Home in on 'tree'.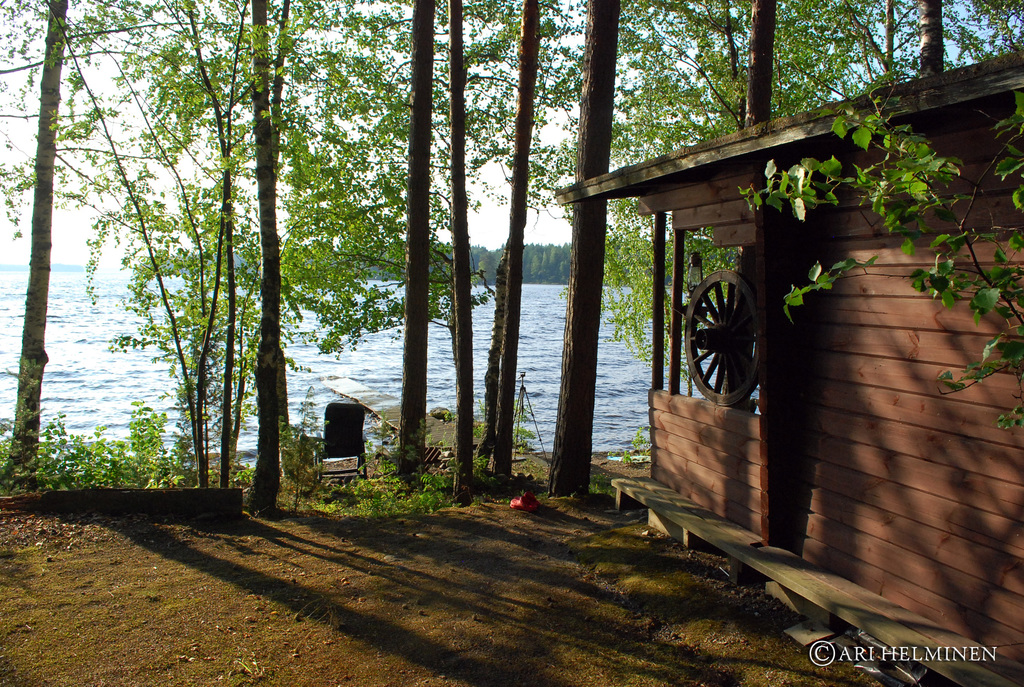
Homed in at 746, 0, 774, 129.
